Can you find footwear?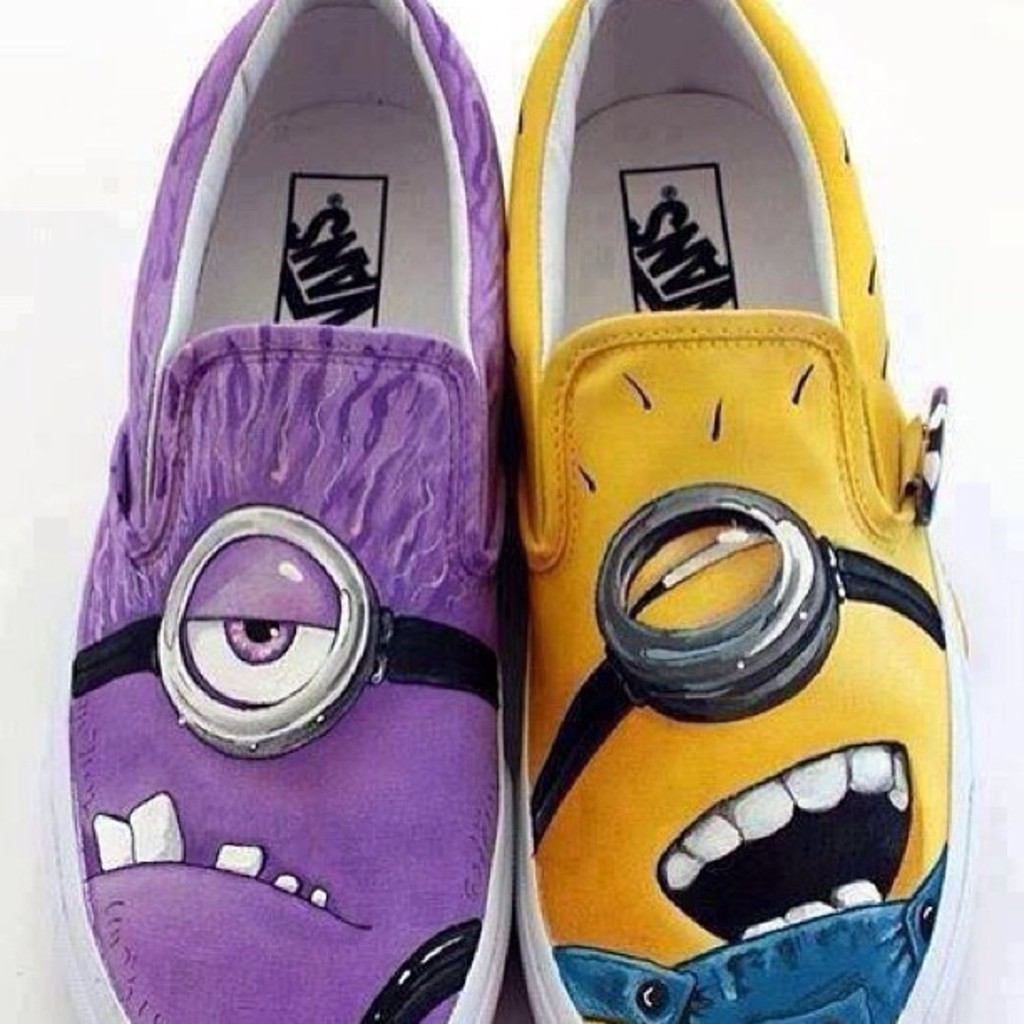
Yes, bounding box: x1=50, y1=0, x2=515, y2=1022.
